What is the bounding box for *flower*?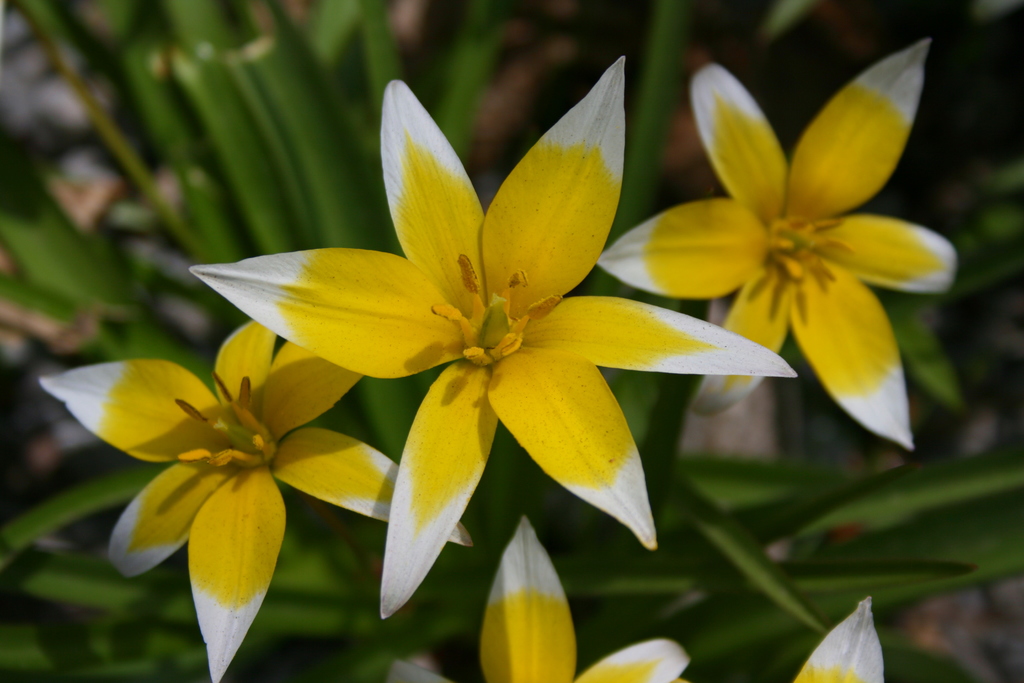
select_region(38, 311, 471, 682).
